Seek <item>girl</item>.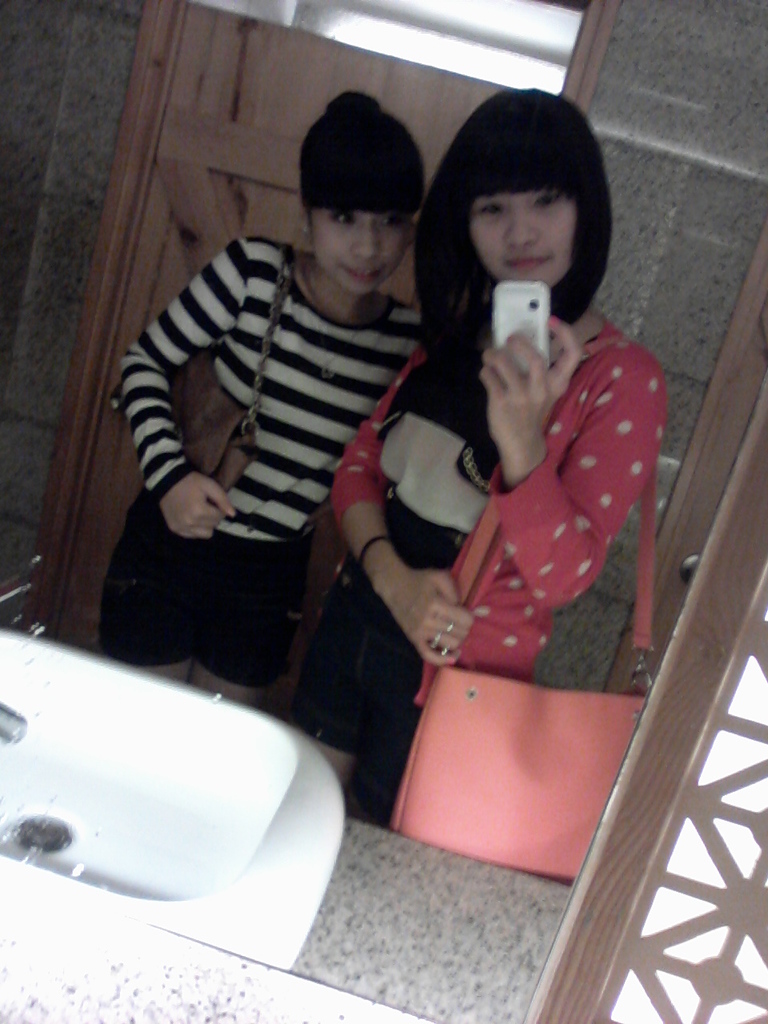
(285,75,669,856).
